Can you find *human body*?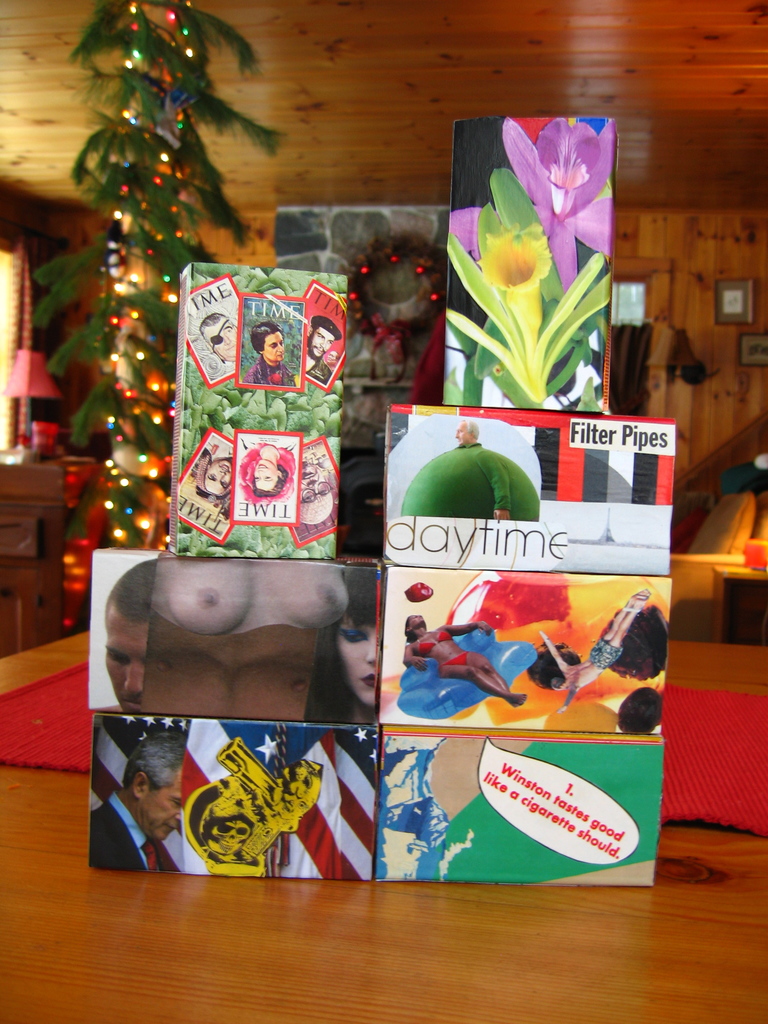
Yes, bounding box: 406,616,537,707.
